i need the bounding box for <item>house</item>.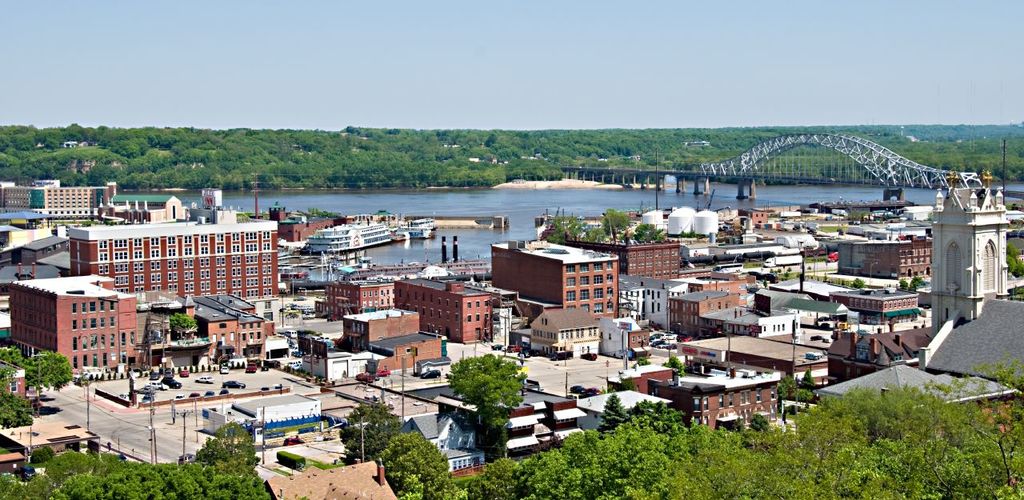
Here it is: box(570, 390, 680, 432).
